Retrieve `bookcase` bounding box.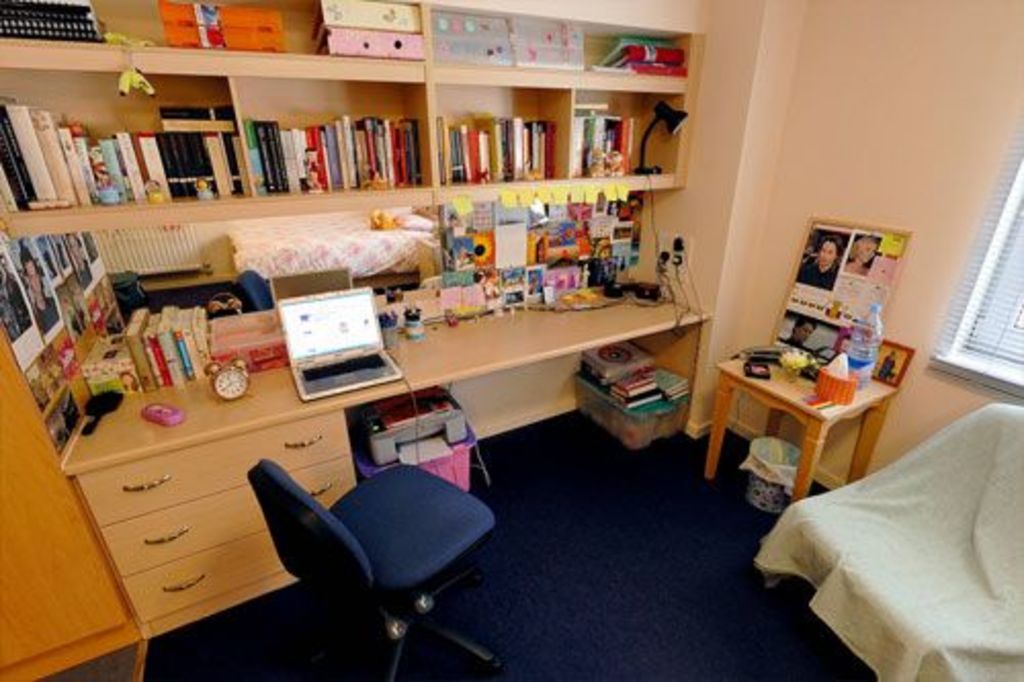
Bounding box: select_region(0, 0, 705, 242).
